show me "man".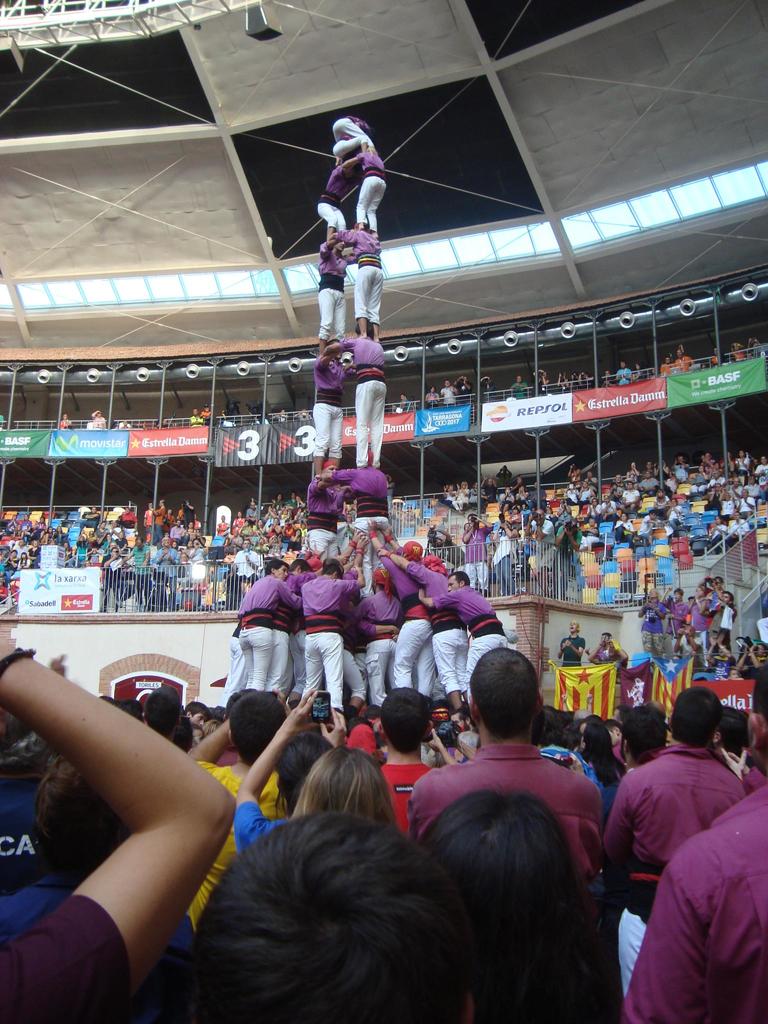
"man" is here: [left=454, top=376, right=473, bottom=404].
